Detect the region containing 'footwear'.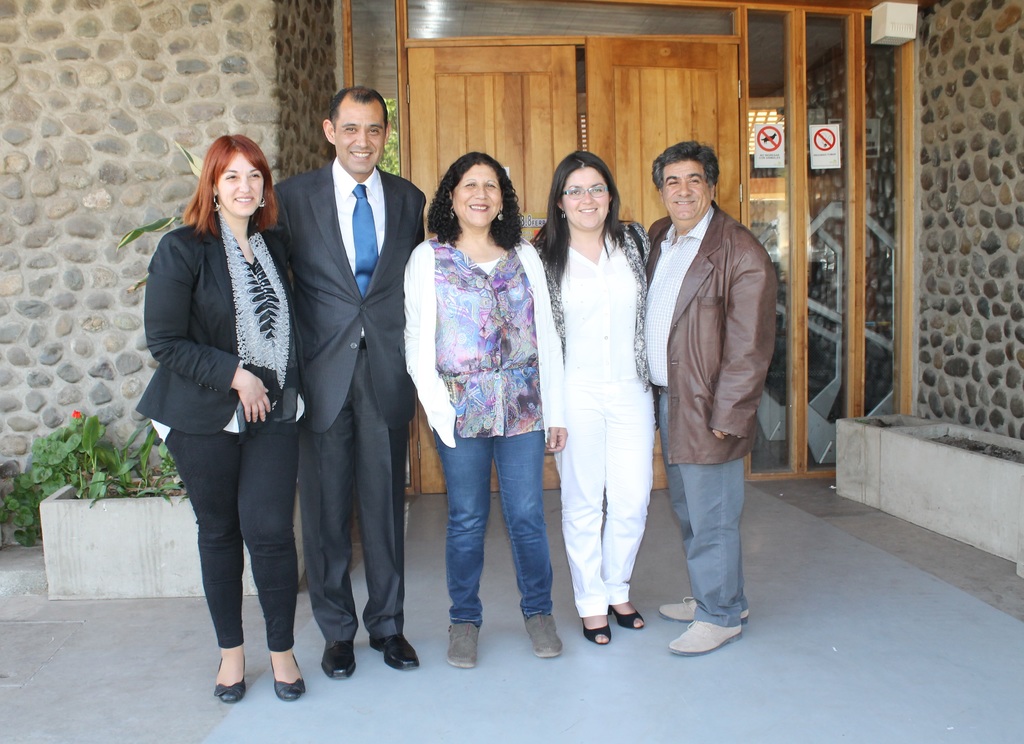
[525,615,564,661].
